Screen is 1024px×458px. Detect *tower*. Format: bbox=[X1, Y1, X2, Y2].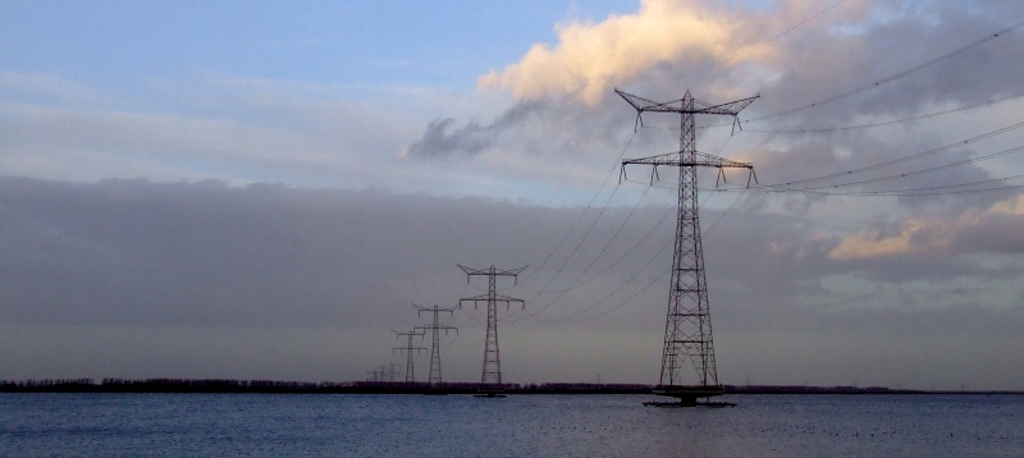
bbox=[463, 262, 522, 390].
